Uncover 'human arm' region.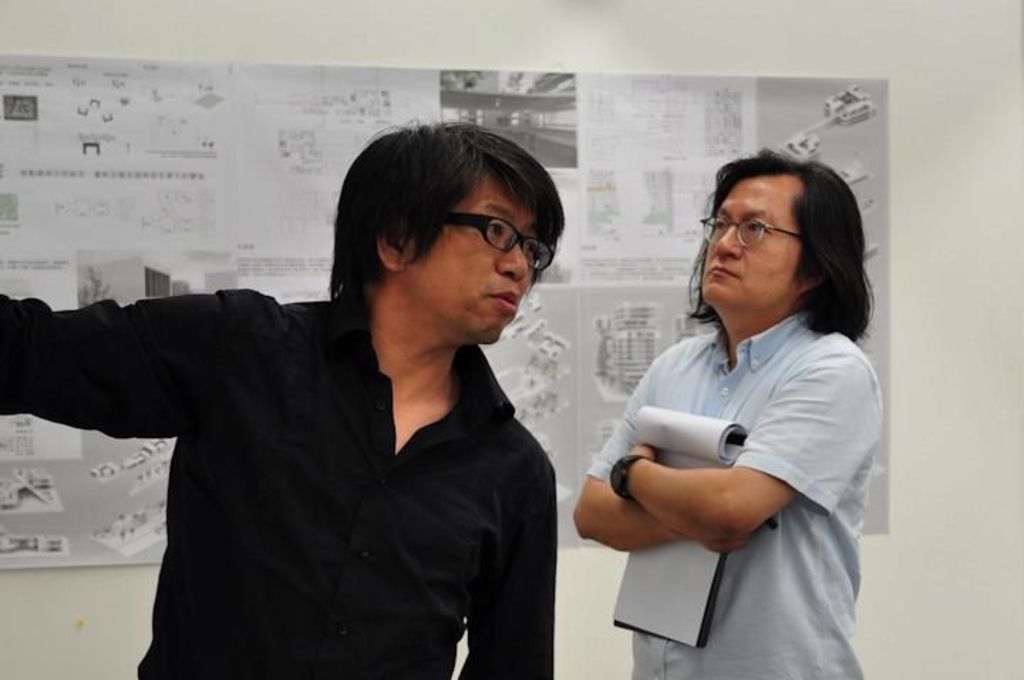
Uncovered: [x1=567, y1=340, x2=715, y2=555].
